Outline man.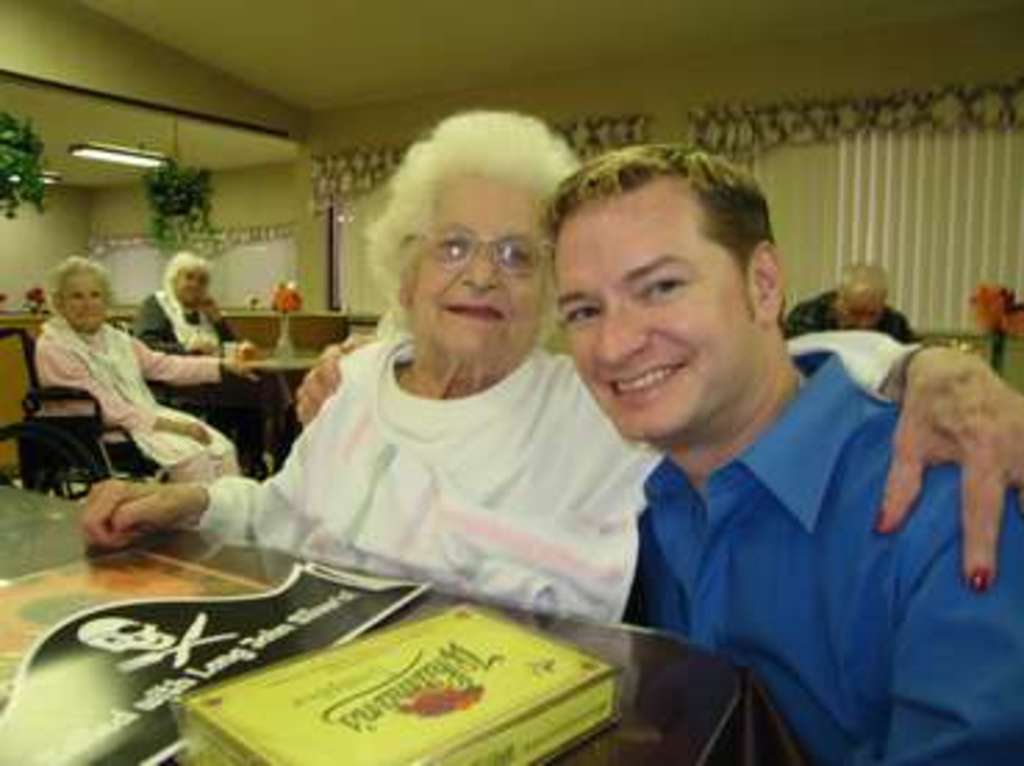
Outline: 777 261 930 339.
